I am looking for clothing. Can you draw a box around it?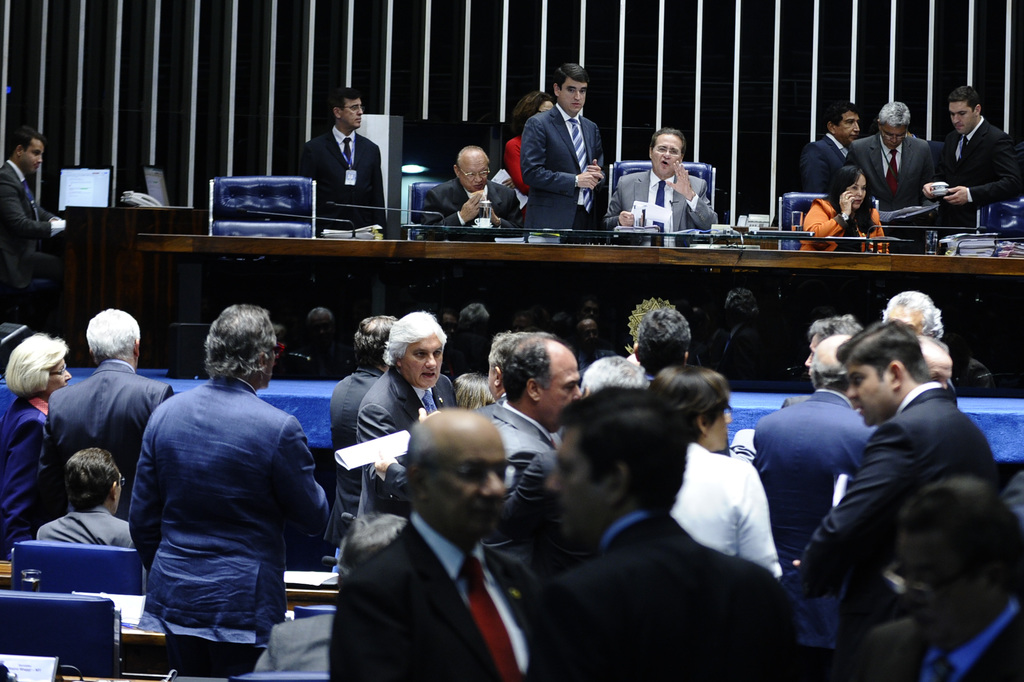
Sure, the bounding box is BBox(519, 102, 599, 232).
